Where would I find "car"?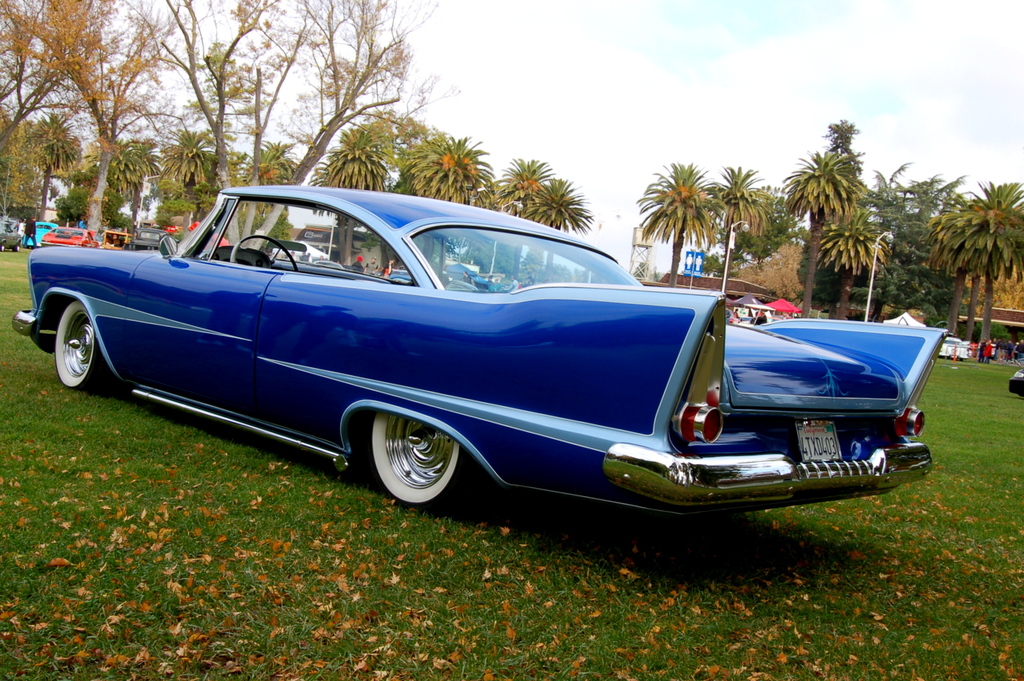
At detection(27, 220, 60, 245).
